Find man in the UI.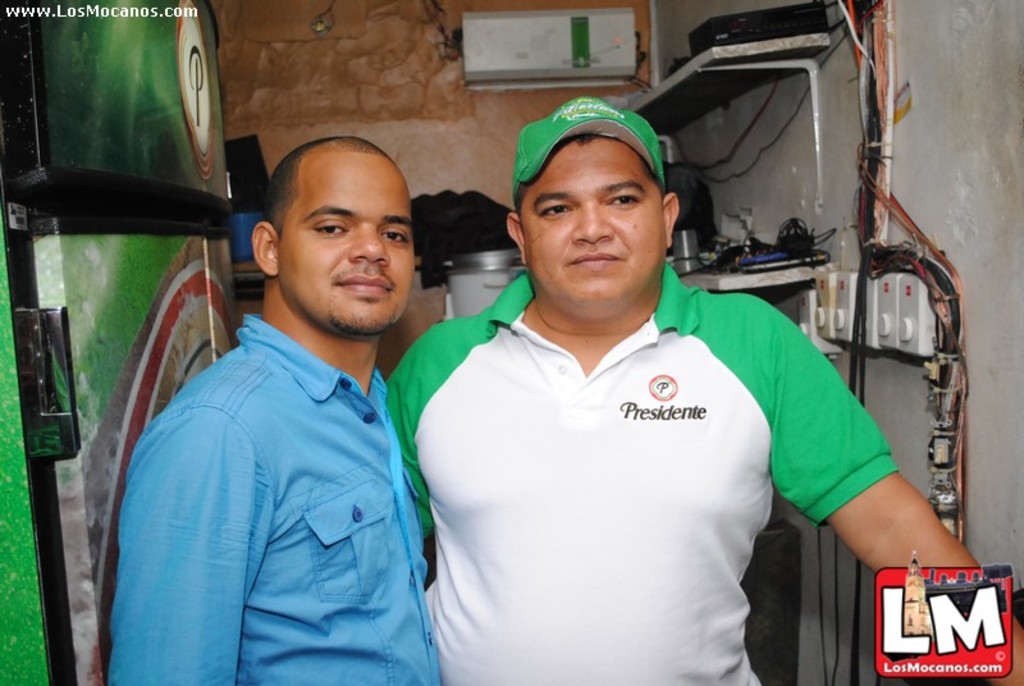
UI element at <bbox>113, 115, 467, 685</bbox>.
